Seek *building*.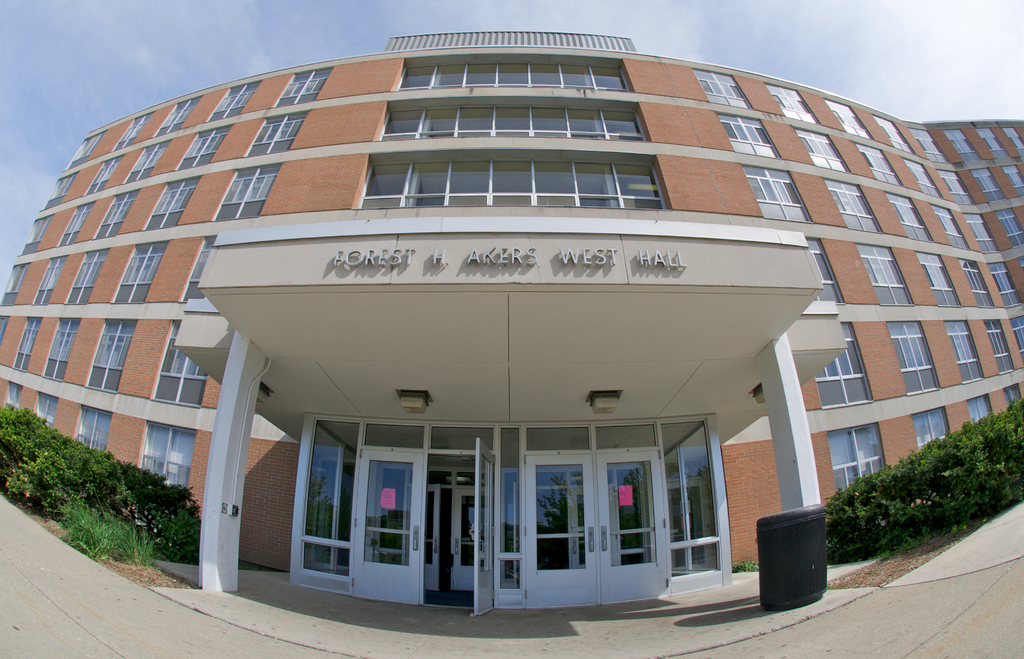
<bbox>0, 28, 1023, 621</bbox>.
